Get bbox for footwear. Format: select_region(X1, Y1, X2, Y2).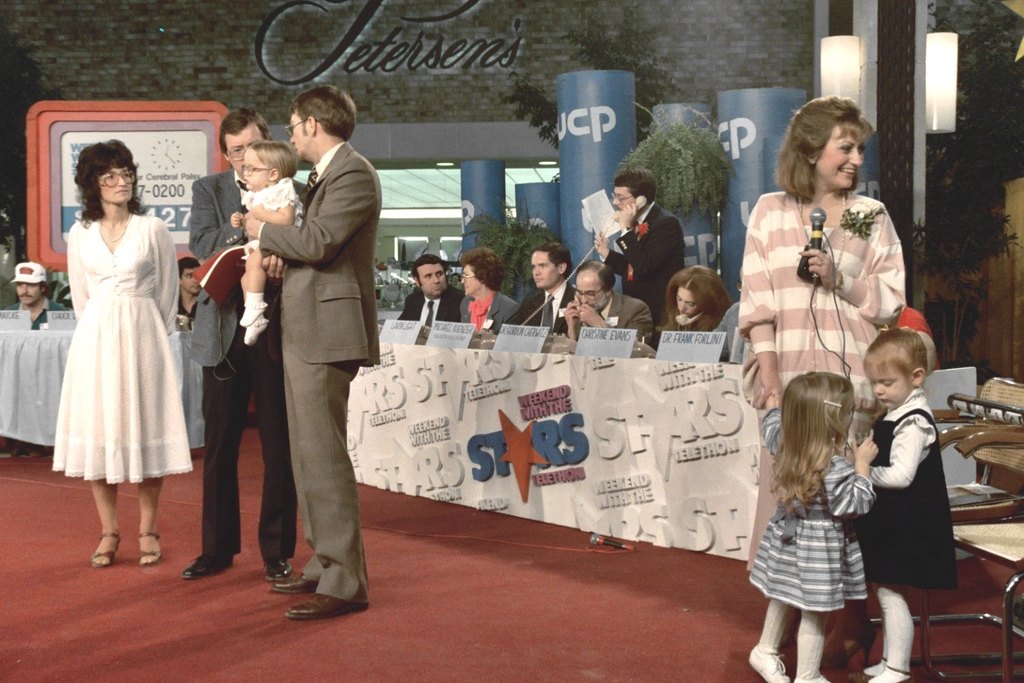
select_region(135, 532, 162, 566).
